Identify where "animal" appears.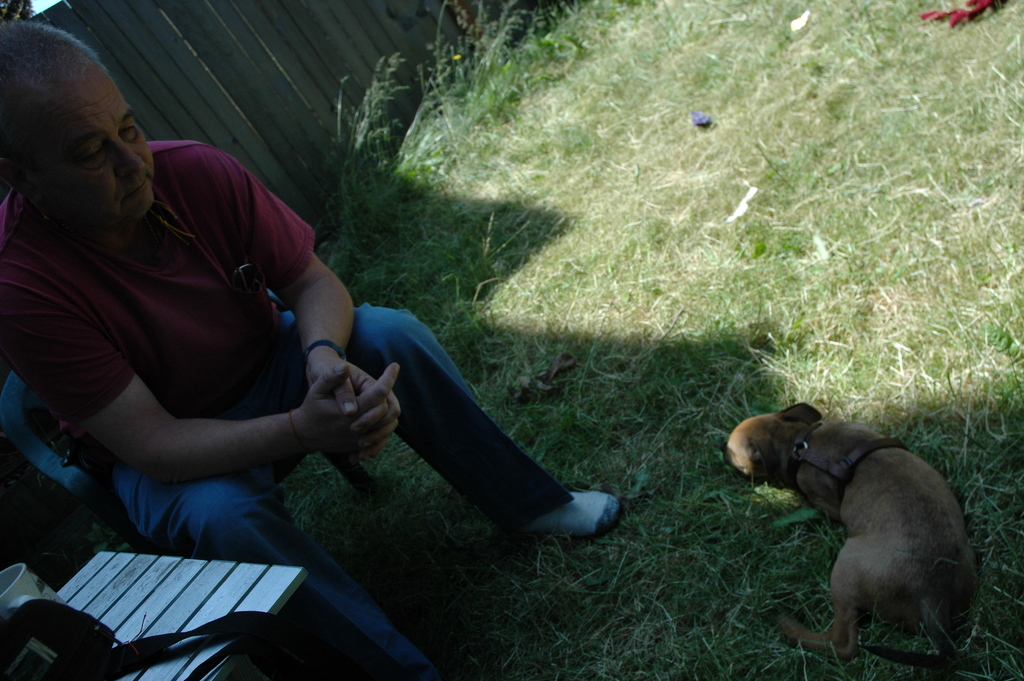
Appears at 722 401 982 662.
